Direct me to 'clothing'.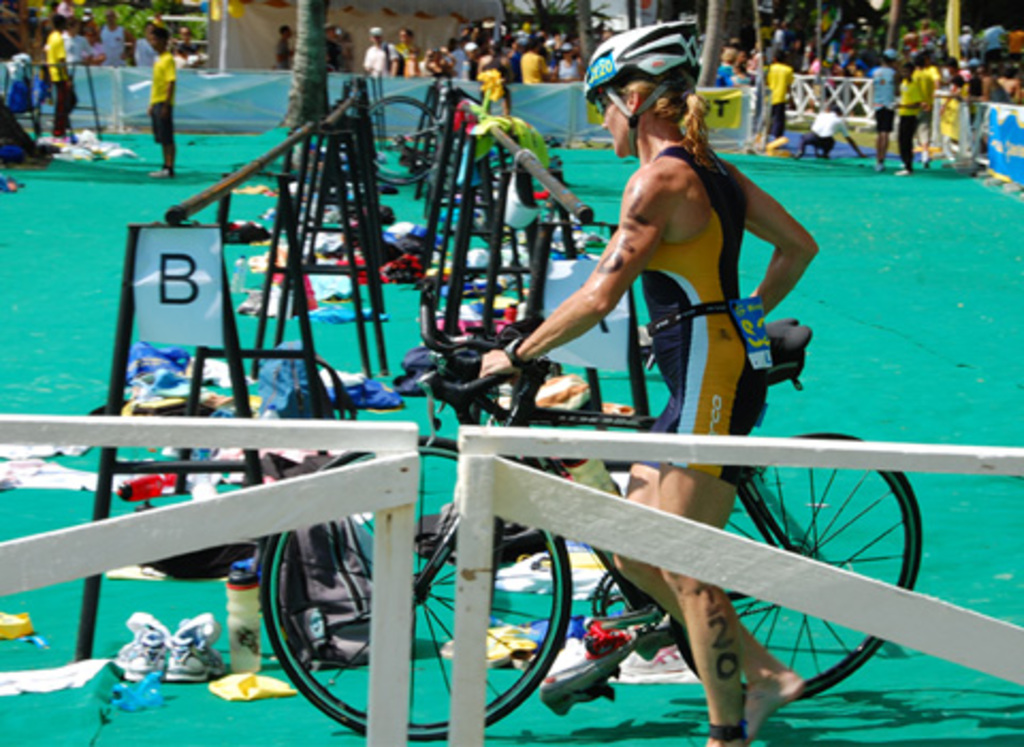
Direction: locate(277, 36, 290, 68).
